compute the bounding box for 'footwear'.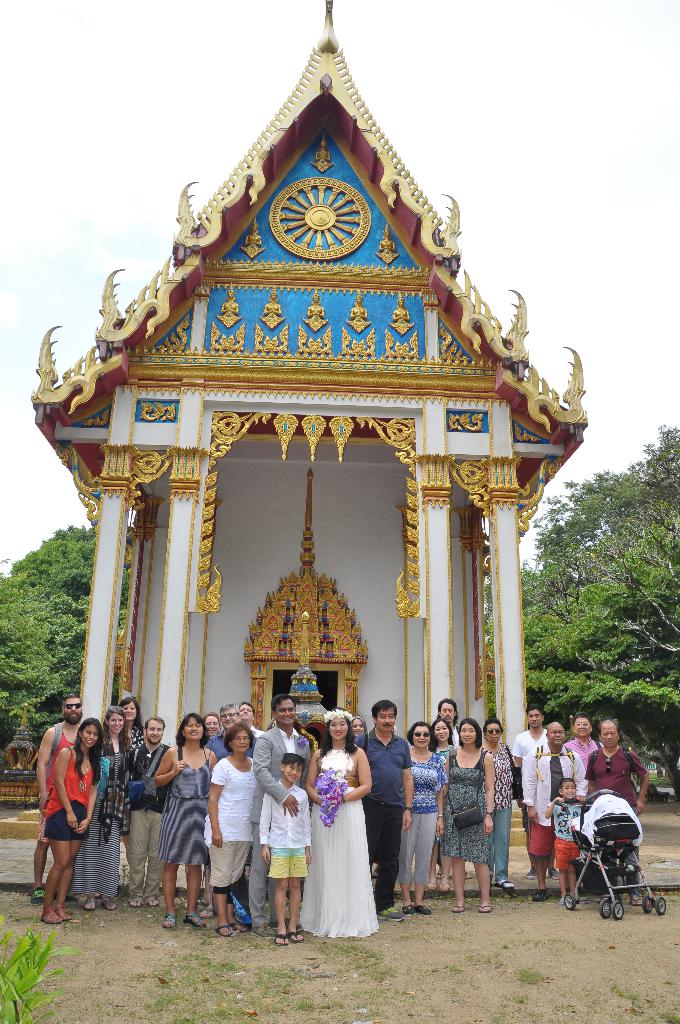
crop(399, 893, 409, 914).
